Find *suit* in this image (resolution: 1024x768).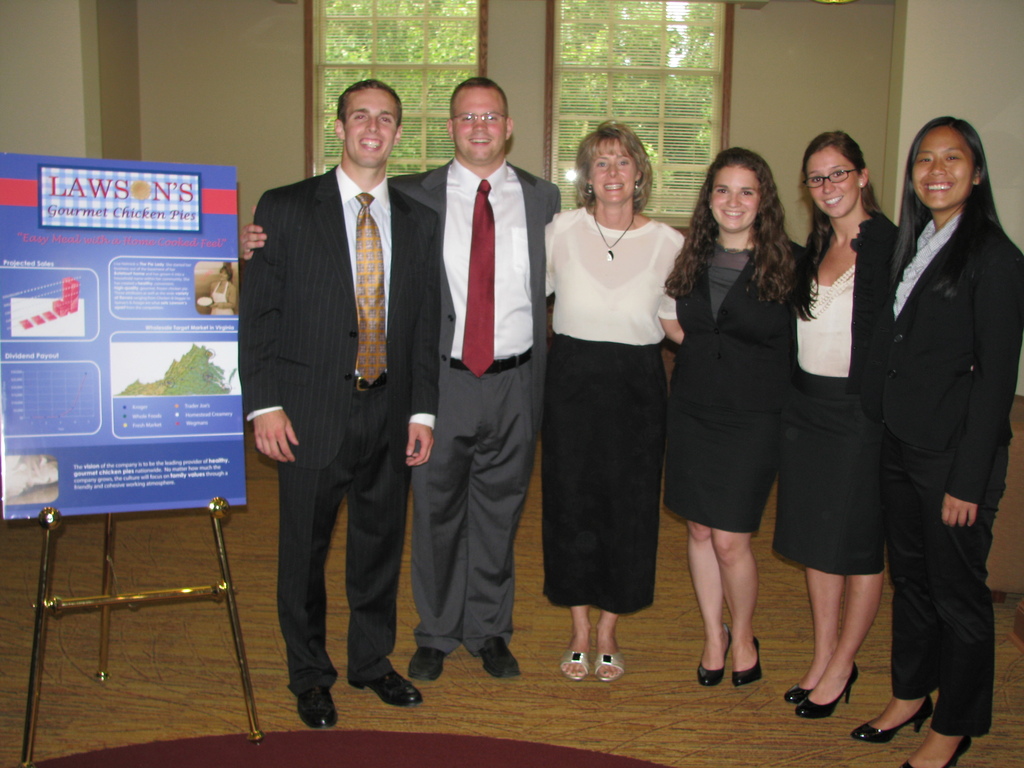
select_region(859, 104, 1014, 756).
